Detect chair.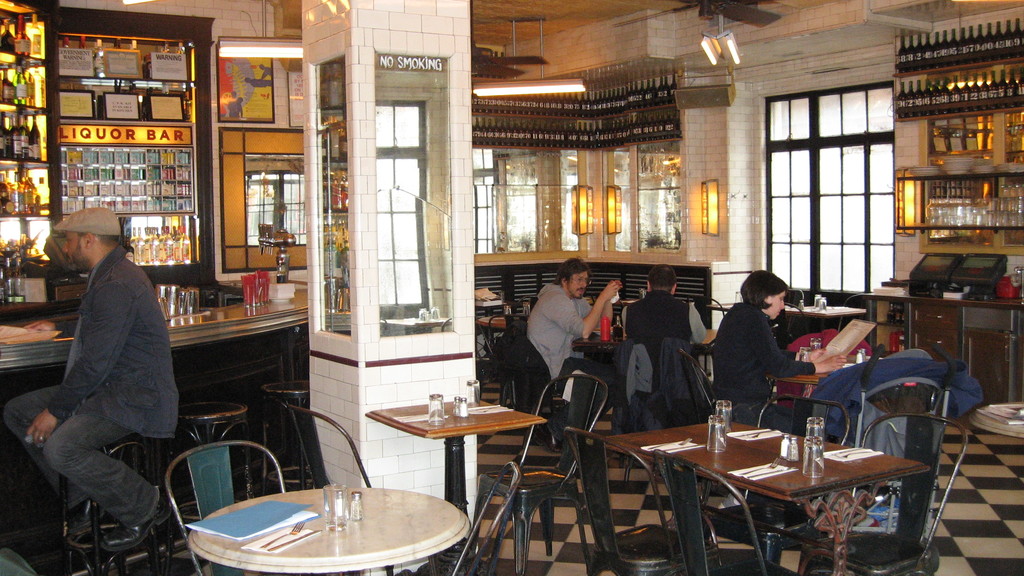
Detected at locate(468, 319, 506, 408).
